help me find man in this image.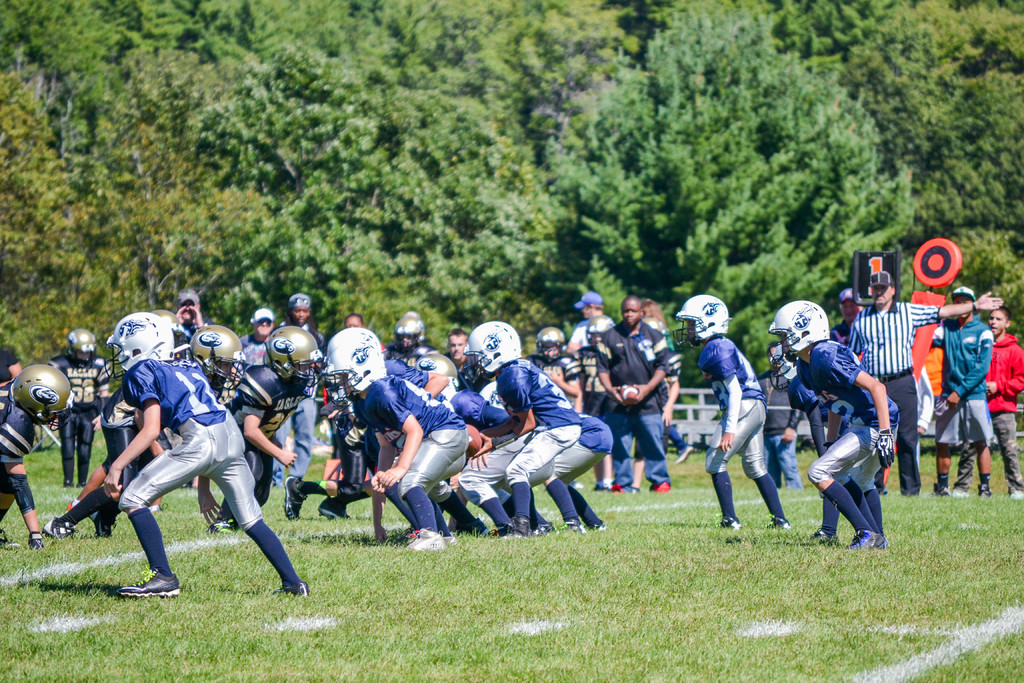
Found it: bbox=(319, 329, 468, 550).
